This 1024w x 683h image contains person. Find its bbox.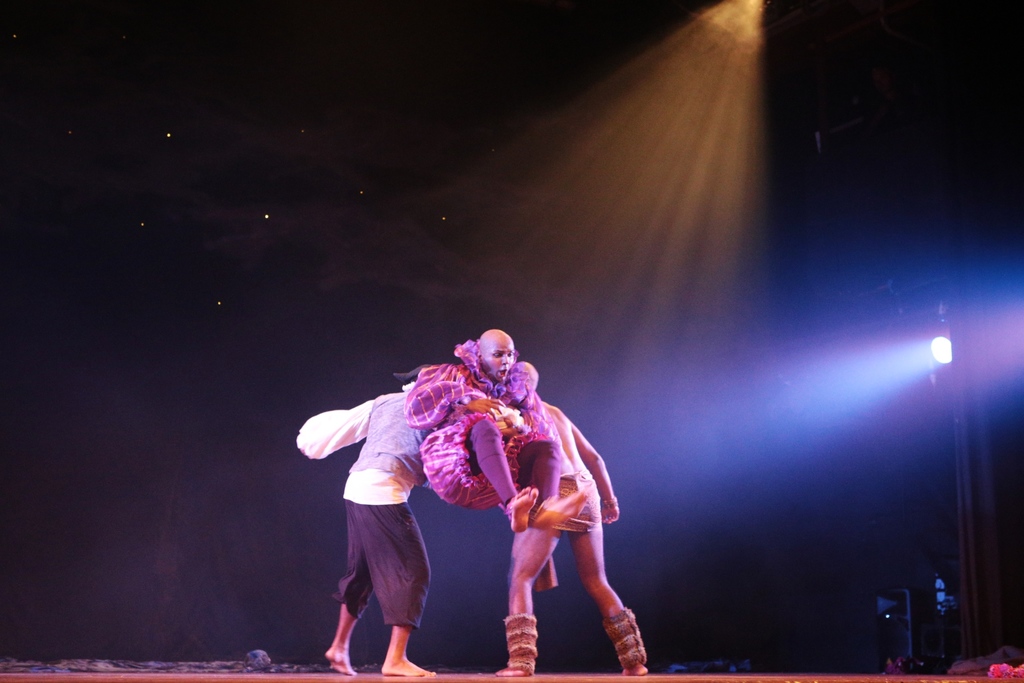
<bbox>491, 360, 646, 680</bbox>.
